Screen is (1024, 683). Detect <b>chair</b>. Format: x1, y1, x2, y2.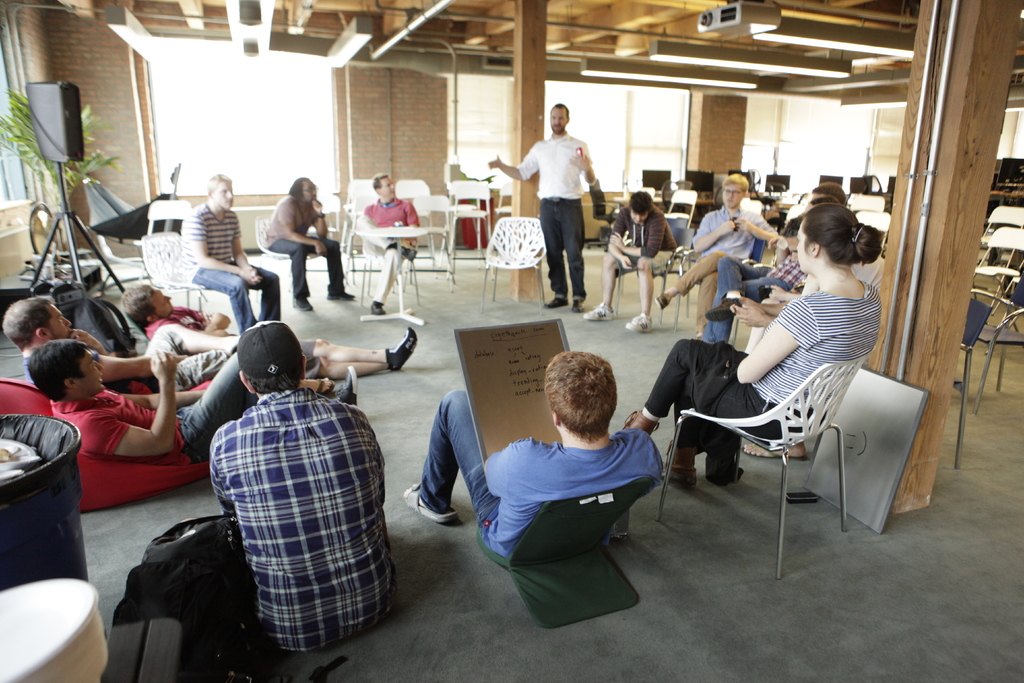
144, 199, 195, 239.
